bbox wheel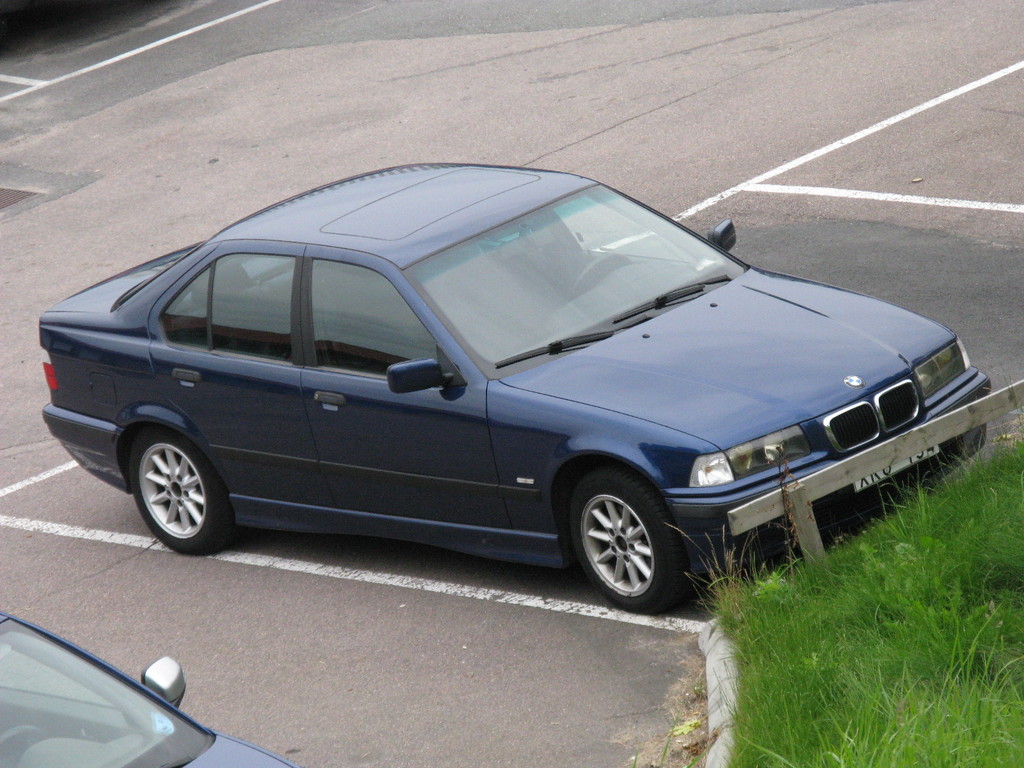
{"left": 127, "top": 428, "right": 236, "bottom": 560}
